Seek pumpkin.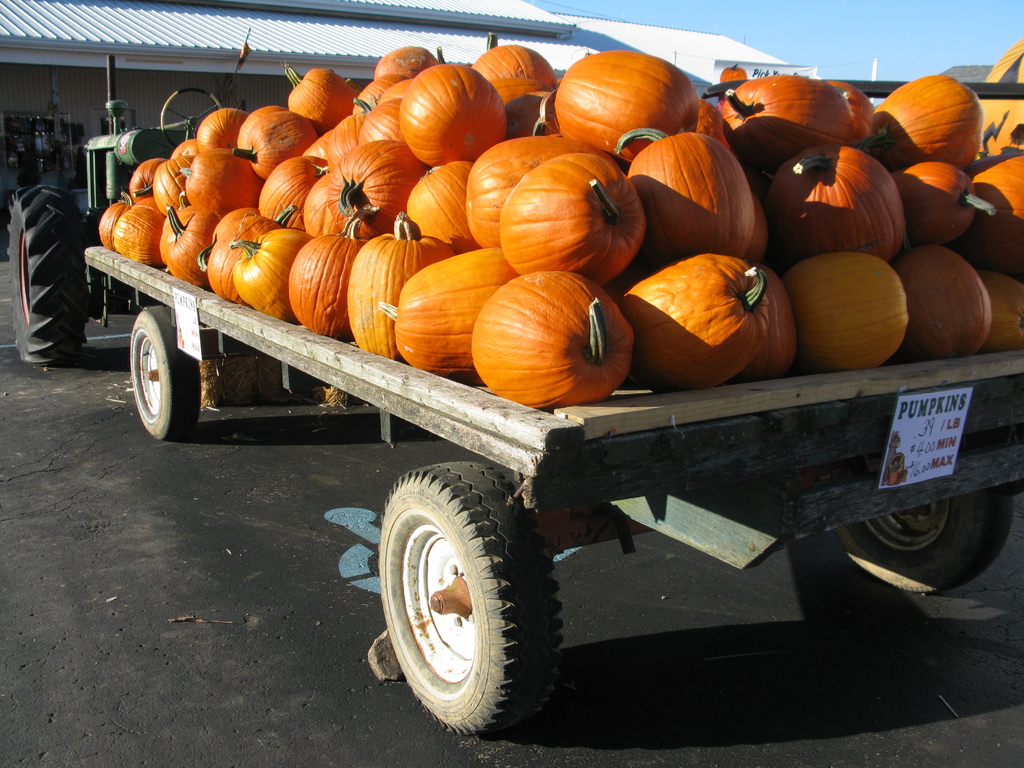
bbox=[612, 125, 764, 253].
